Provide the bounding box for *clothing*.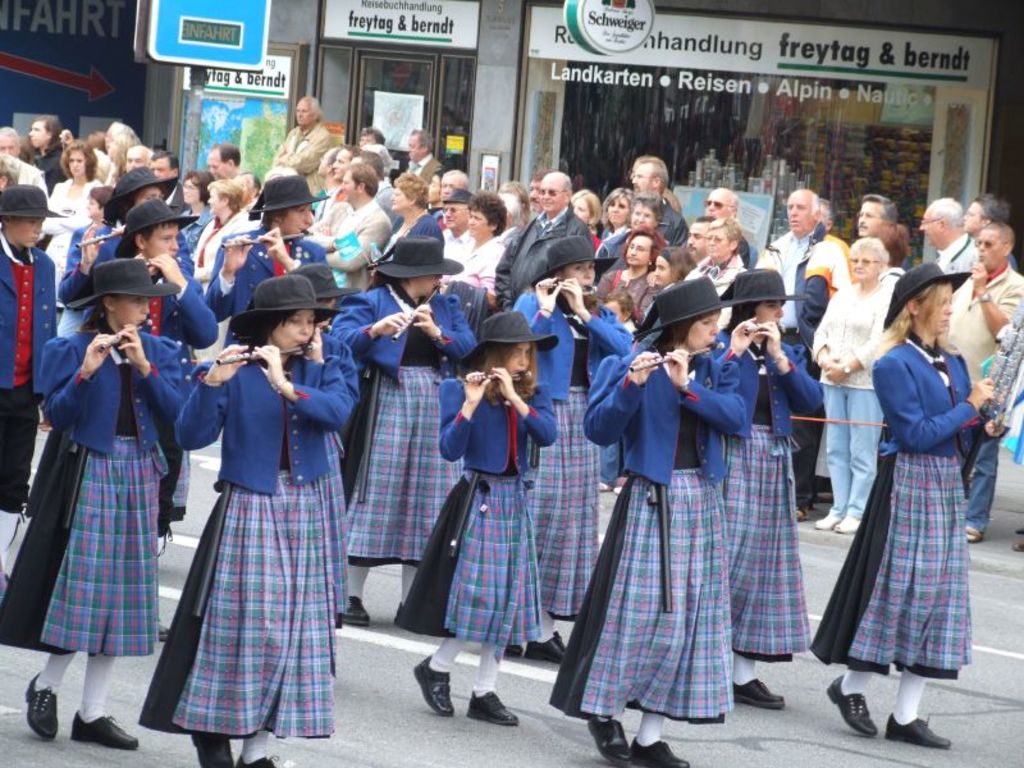
Rect(517, 294, 632, 617).
